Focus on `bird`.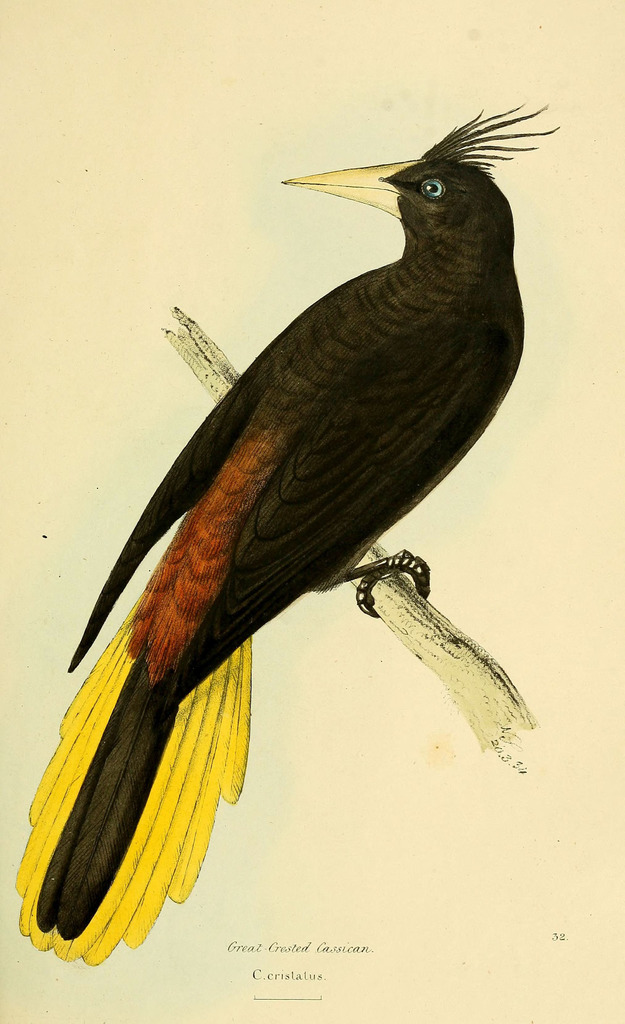
Focused at select_region(38, 97, 546, 927).
